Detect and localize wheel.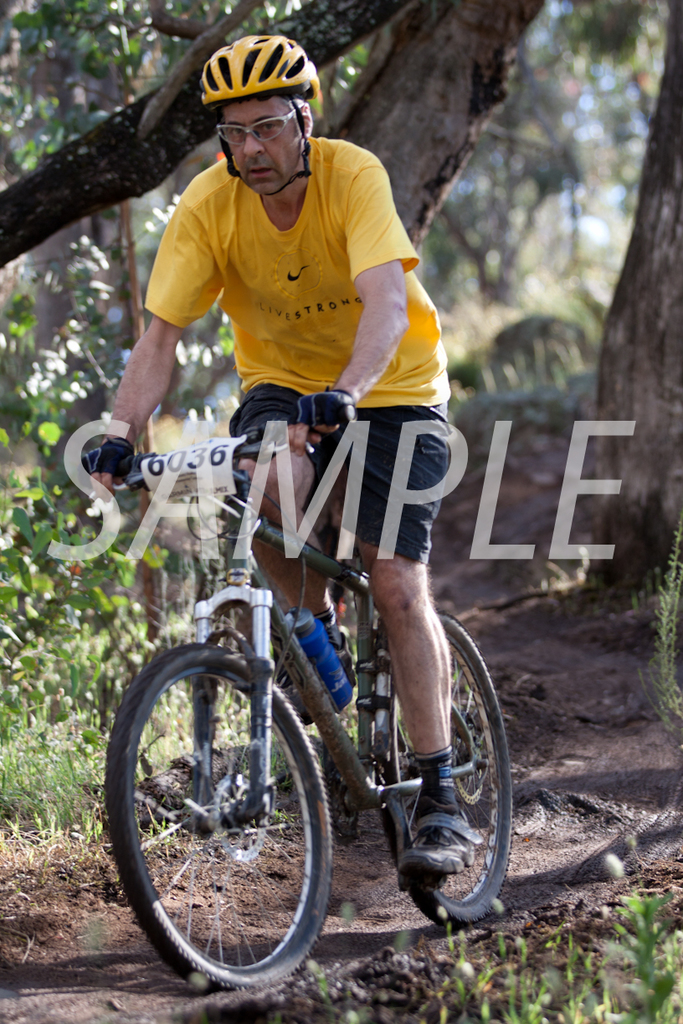
Localized at rect(366, 605, 516, 917).
